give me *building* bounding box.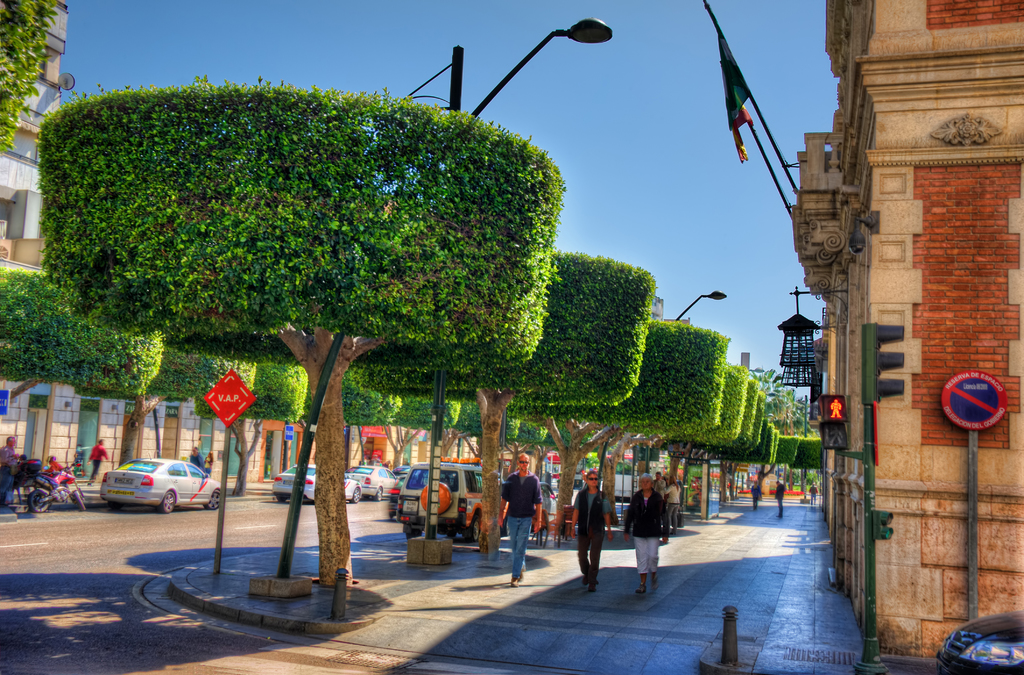
(0, 0, 68, 276).
